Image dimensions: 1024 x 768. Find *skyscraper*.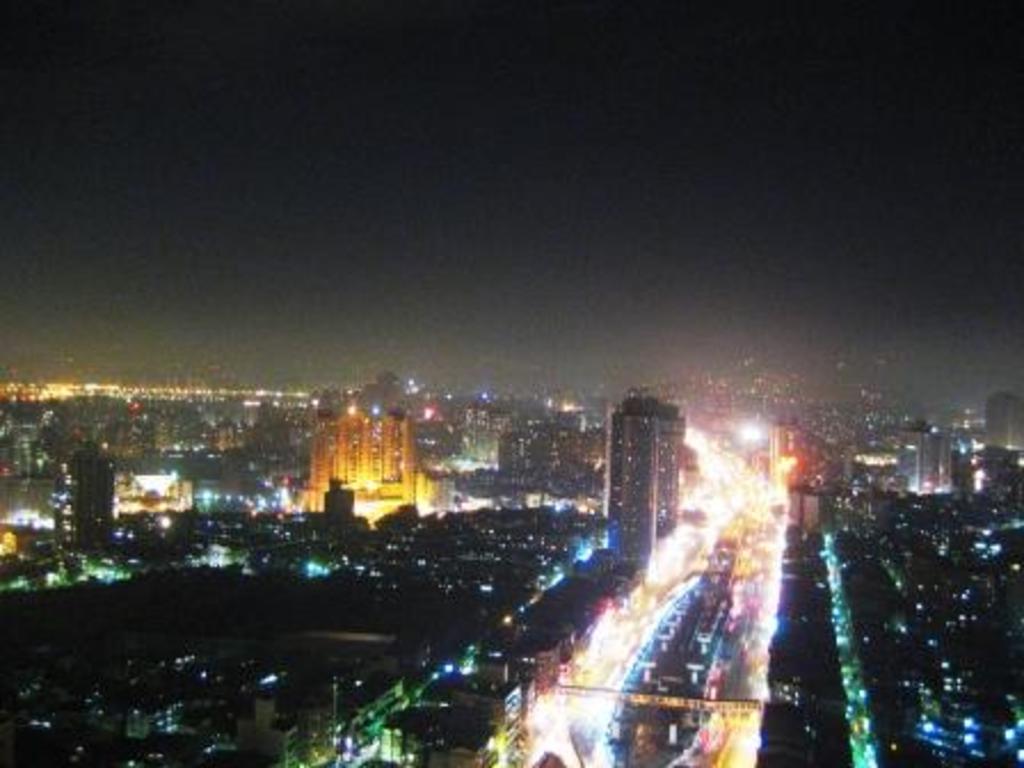
<region>905, 421, 942, 494</region>.
